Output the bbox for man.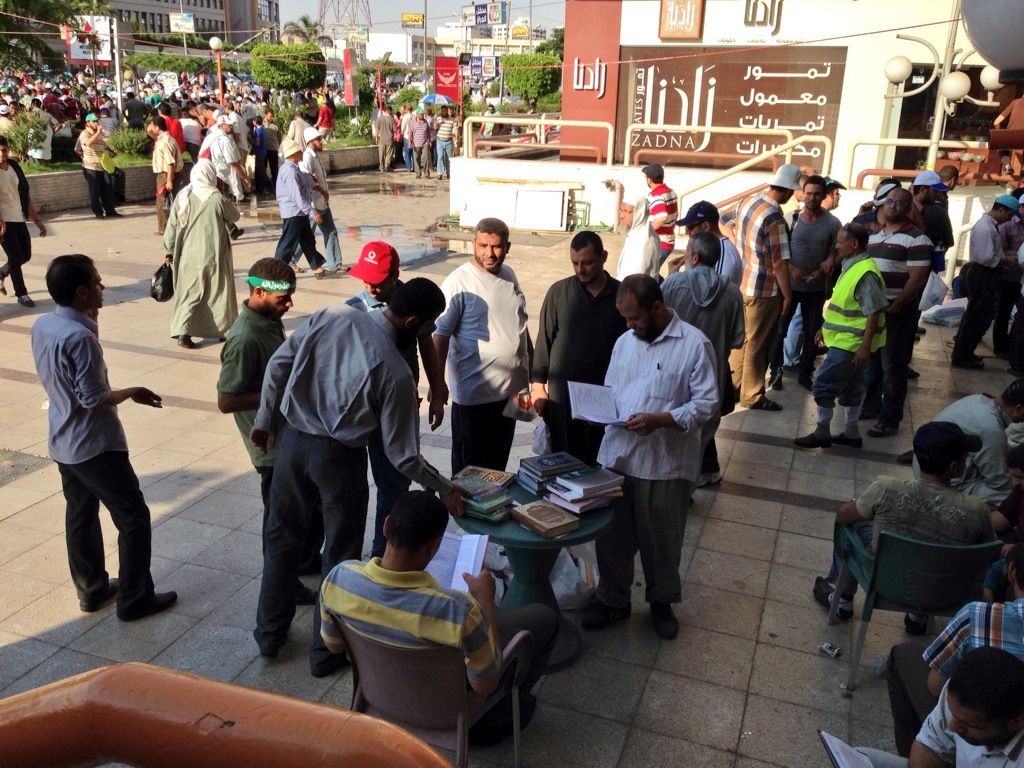
locate(577, 268, 722, 643).
